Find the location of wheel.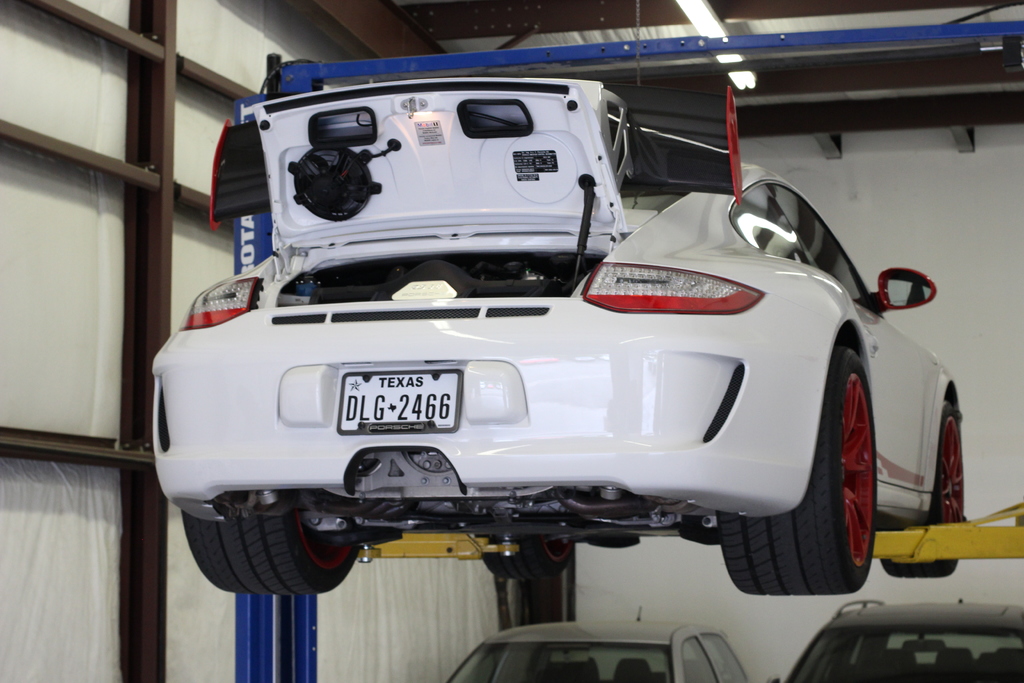
Location: detection(180, 512, 362, 600).
